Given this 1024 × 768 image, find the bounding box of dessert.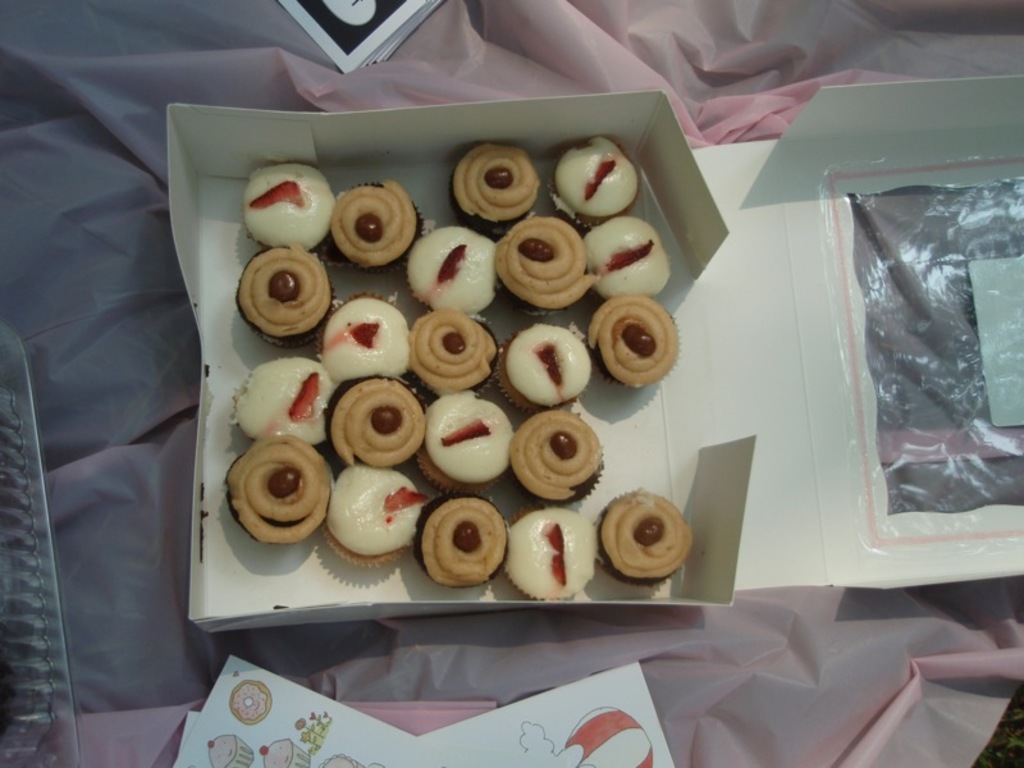
l=509, t=407, r=611, b=509.
